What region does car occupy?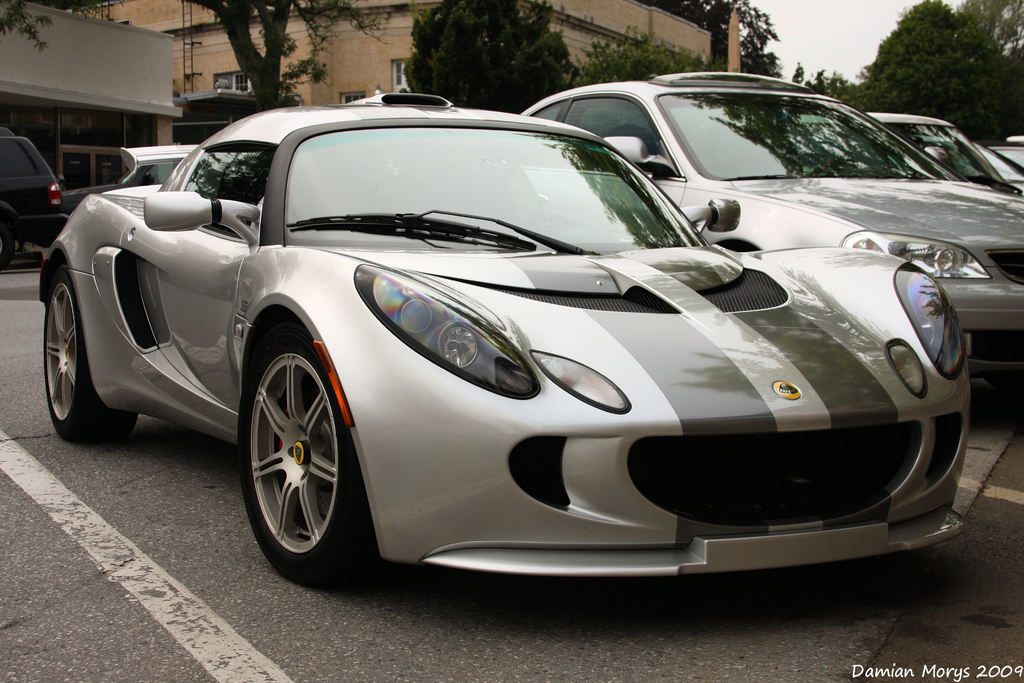
47 102 986 601.
